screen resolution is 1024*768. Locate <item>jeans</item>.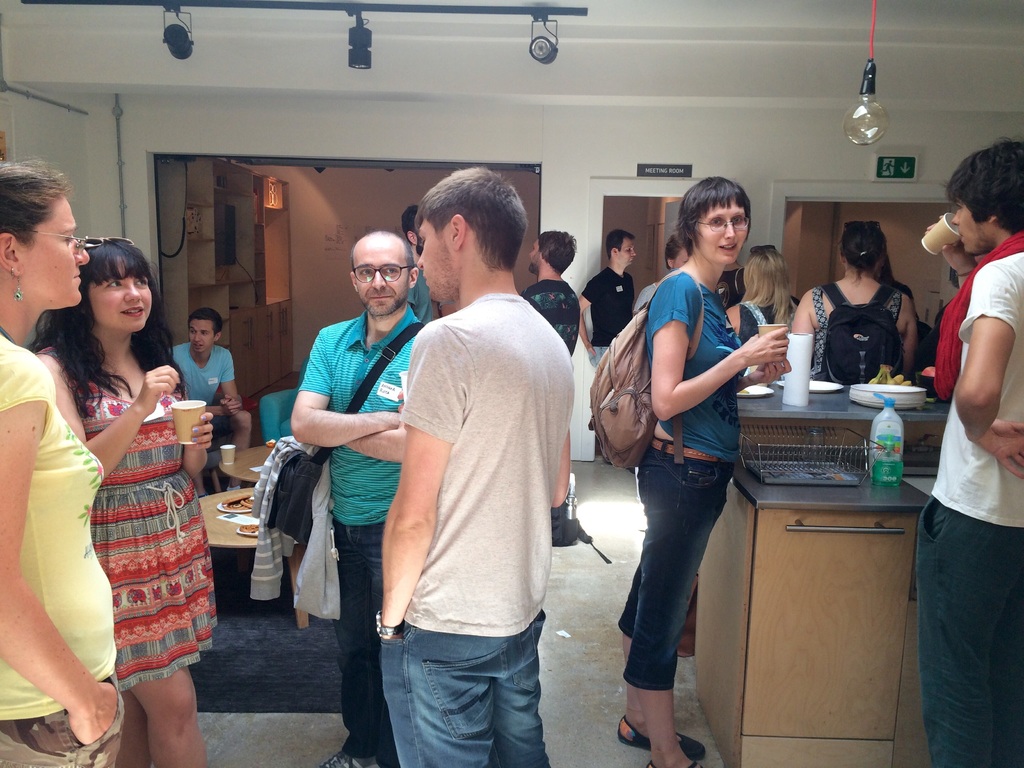
Rect(374, 610, 546, 761).
